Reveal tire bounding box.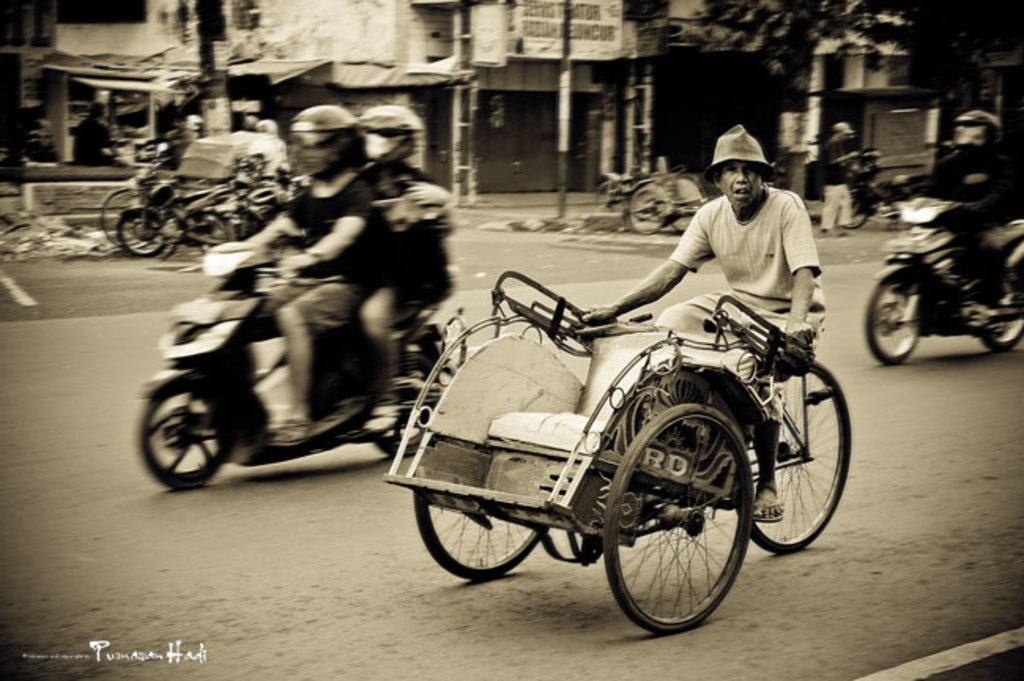
Revealed: BBox(137, 361, 227, 493).
